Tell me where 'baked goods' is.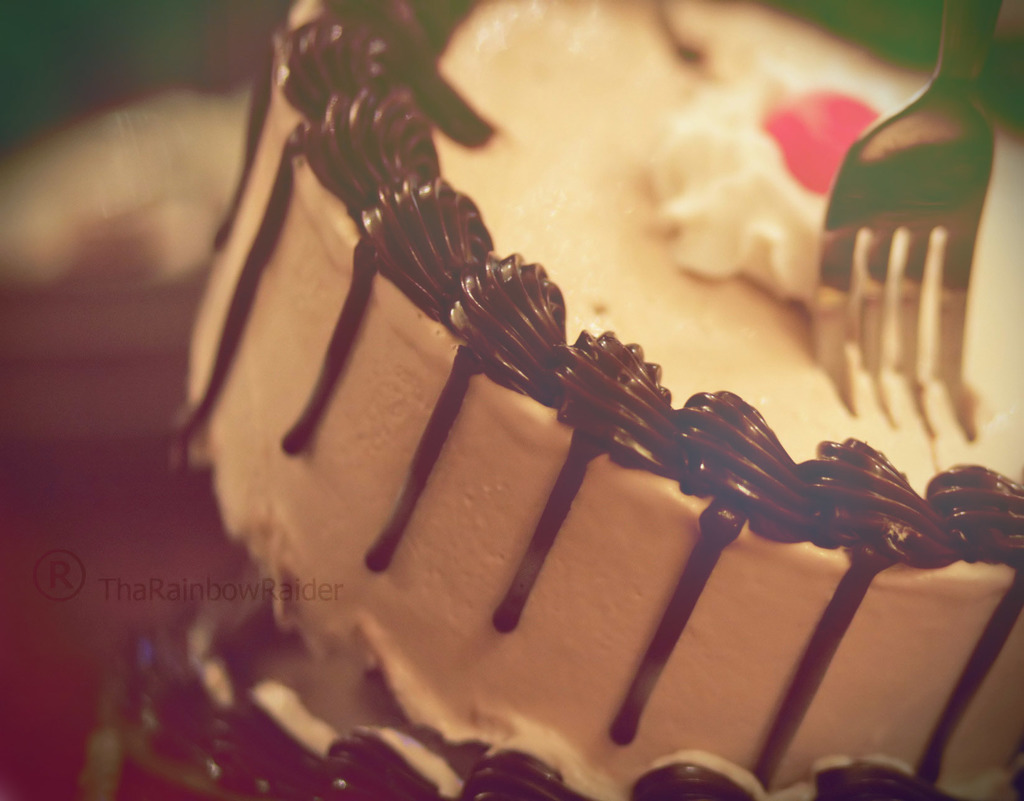
'baked goods' is at <region>157, 0, 1023, 800</region>.
